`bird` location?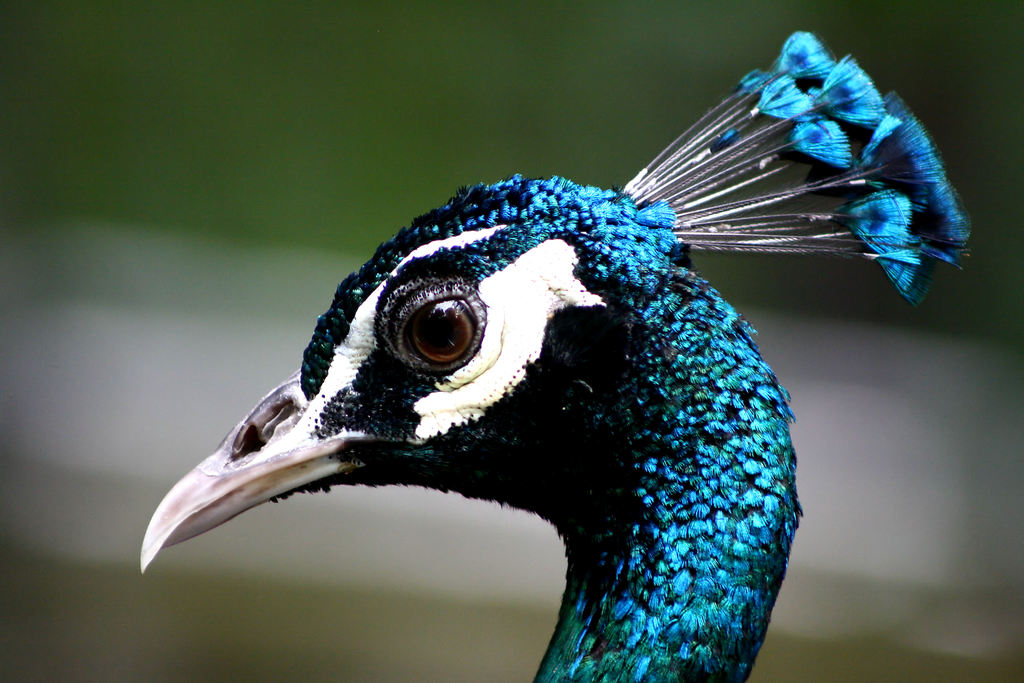
left=132, top=41, right=982, bottom=639
